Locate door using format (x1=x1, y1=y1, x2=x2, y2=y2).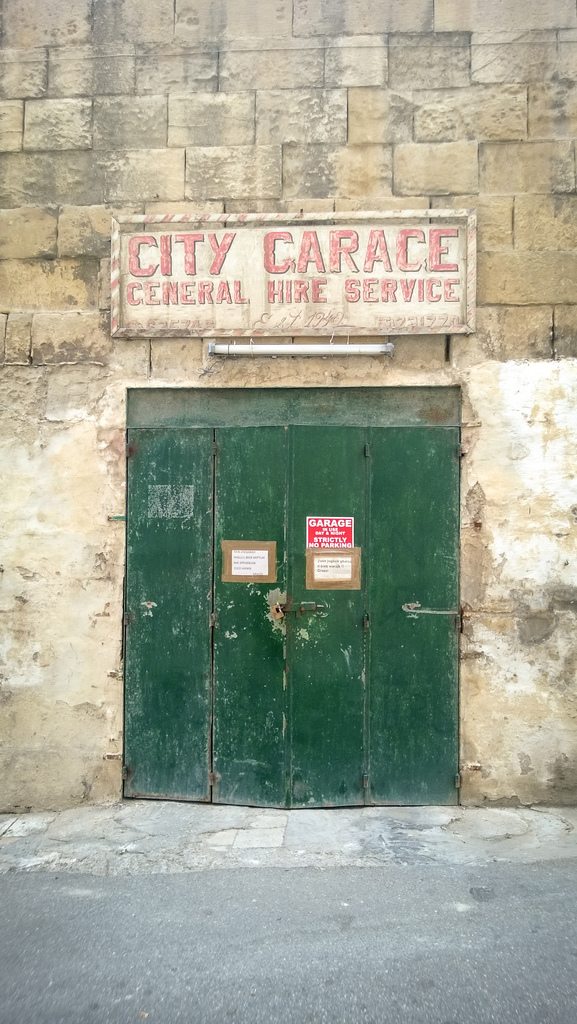
(x1=120, y1=385, x2=460, y2=805).
